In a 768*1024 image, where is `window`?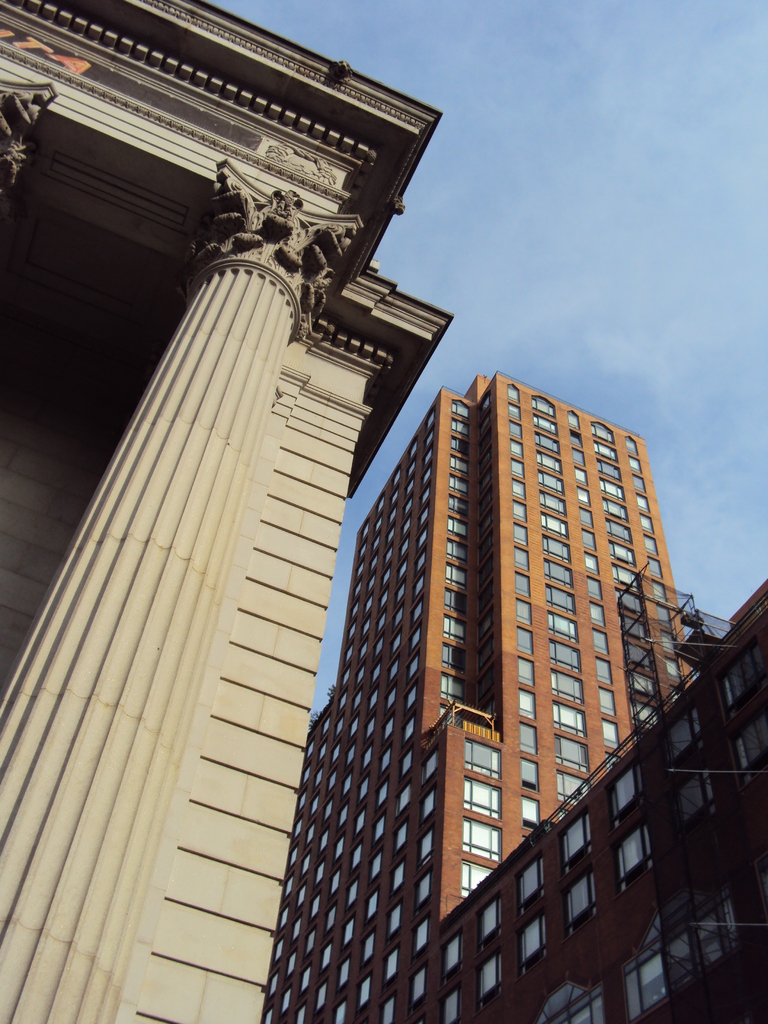
[549, 566, 582, 586].
